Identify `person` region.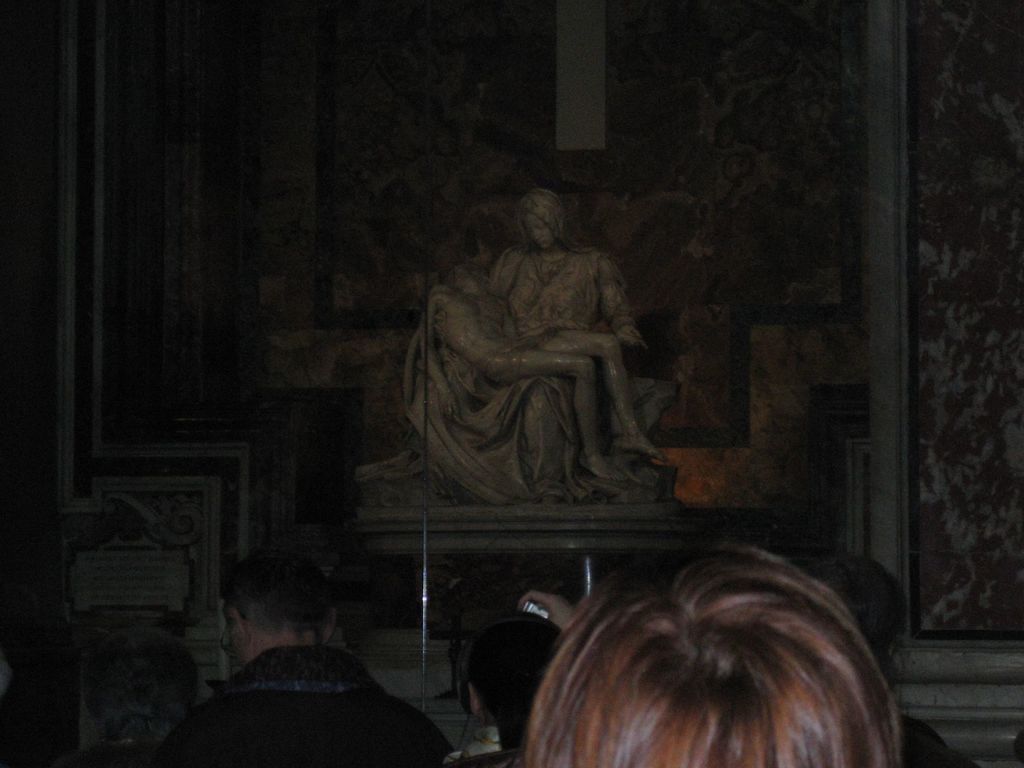
Region: 511, 547, 895, 767.
